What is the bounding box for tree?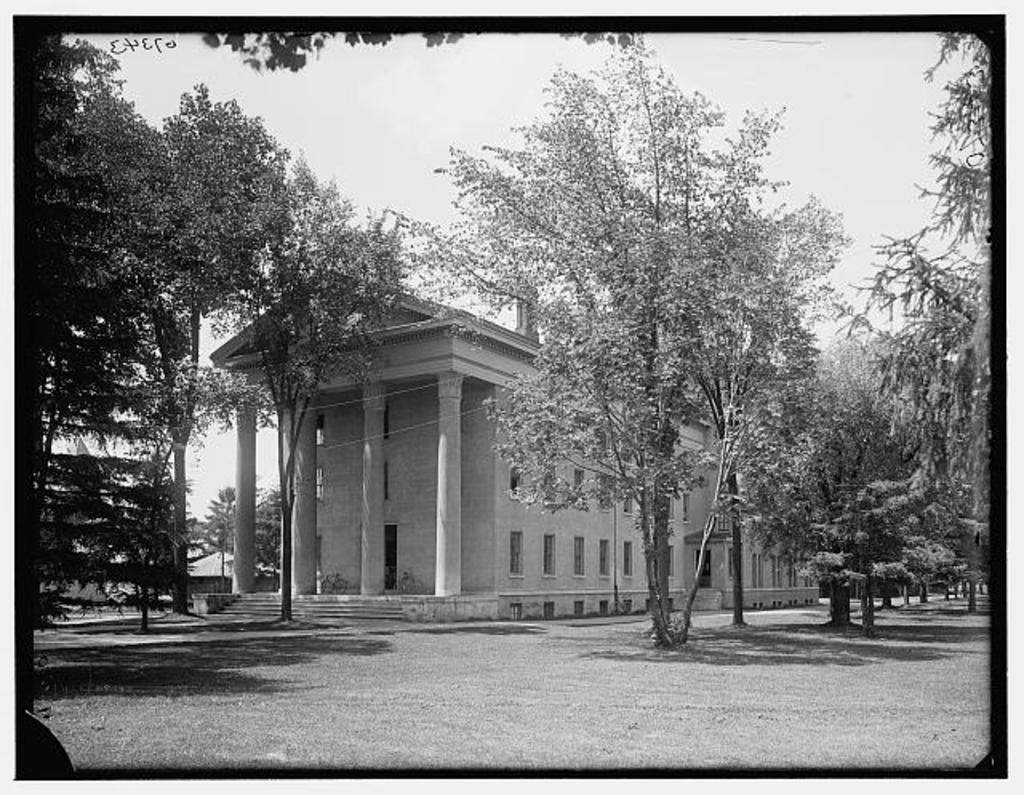
[left=94, top=66, right=288, bottom=609].
